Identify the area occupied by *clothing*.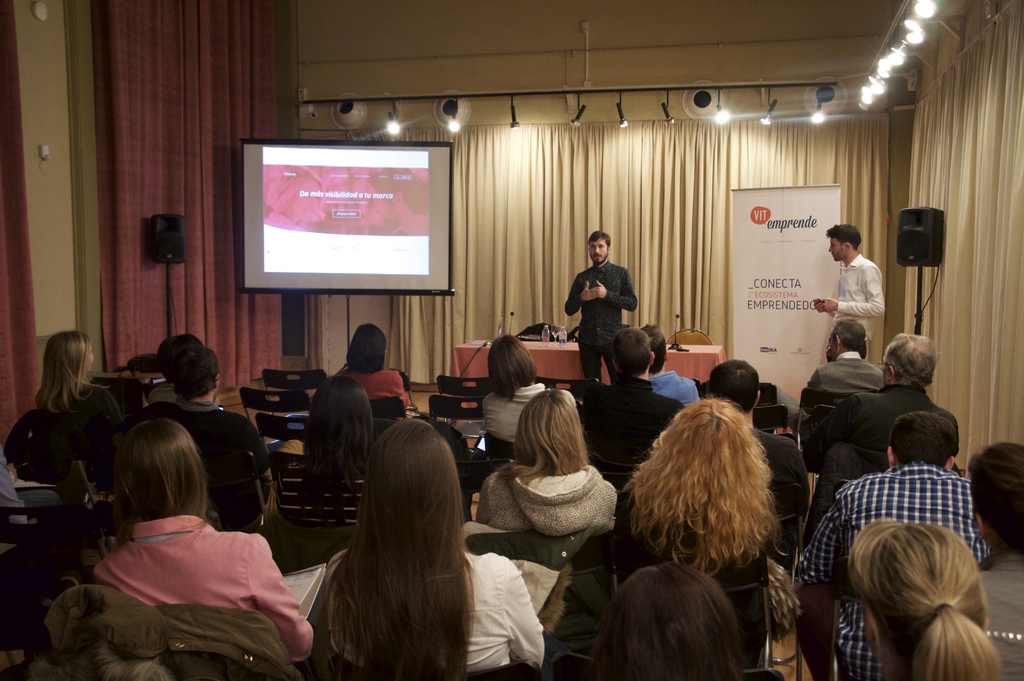
Area: x1=831 y1=255 x2=879 y2=345.
